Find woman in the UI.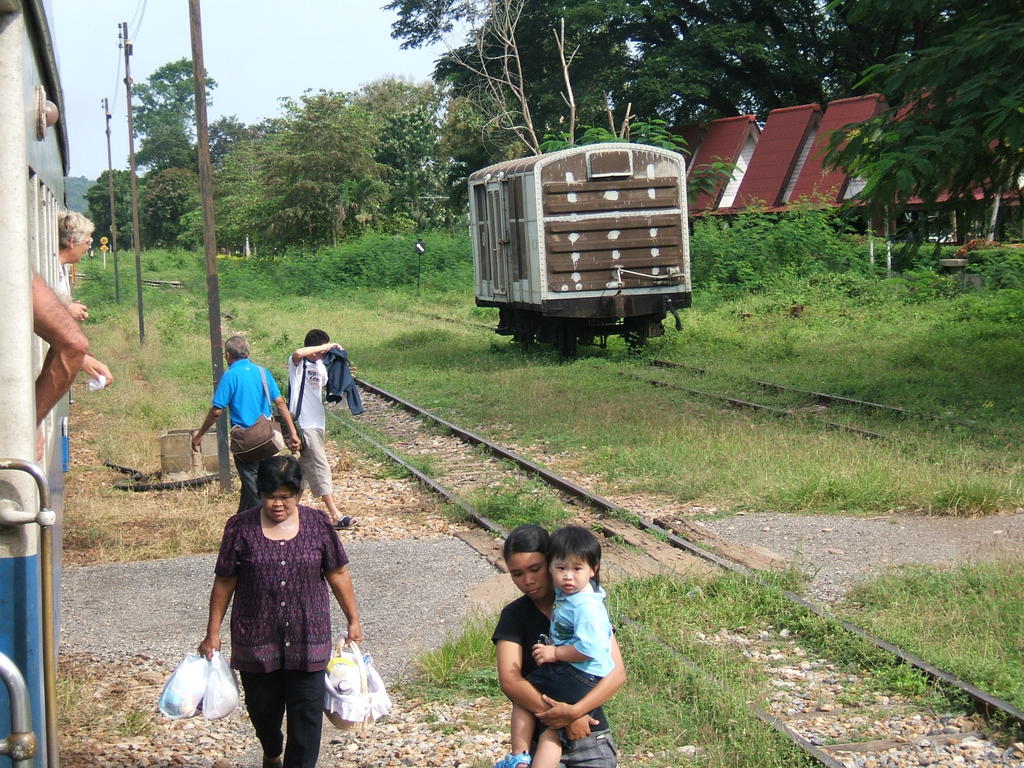
UI element at select_region(190, 438, 358, 748).
